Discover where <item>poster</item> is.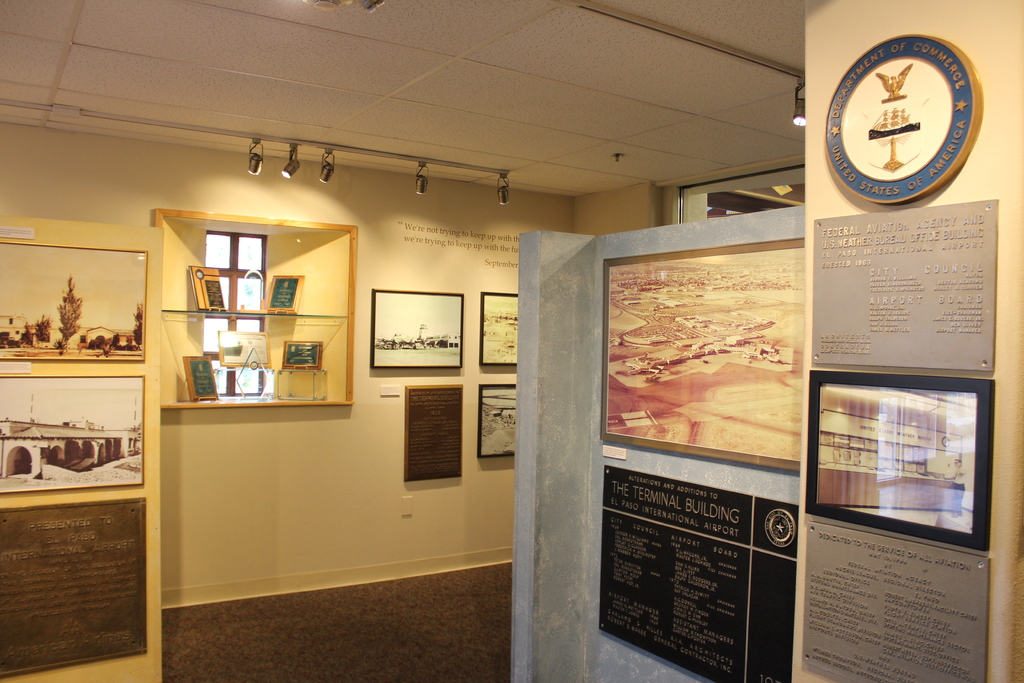
Discovered at [x1=0, y1=245, x2=138, y2=358].
